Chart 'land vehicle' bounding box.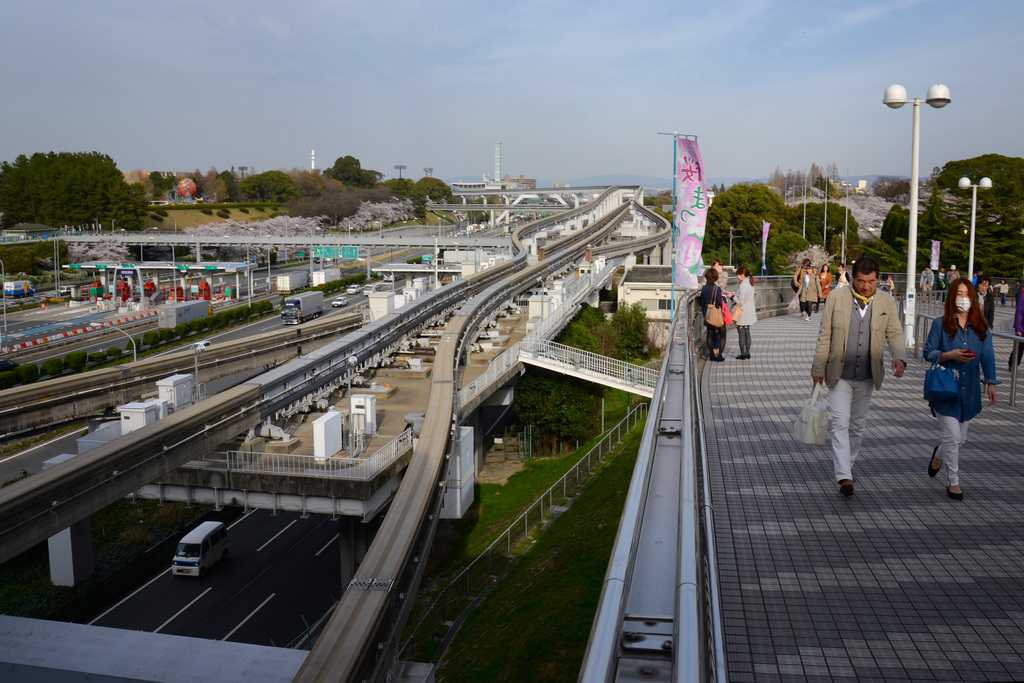
Charted: [286, 289, 322, 323].
